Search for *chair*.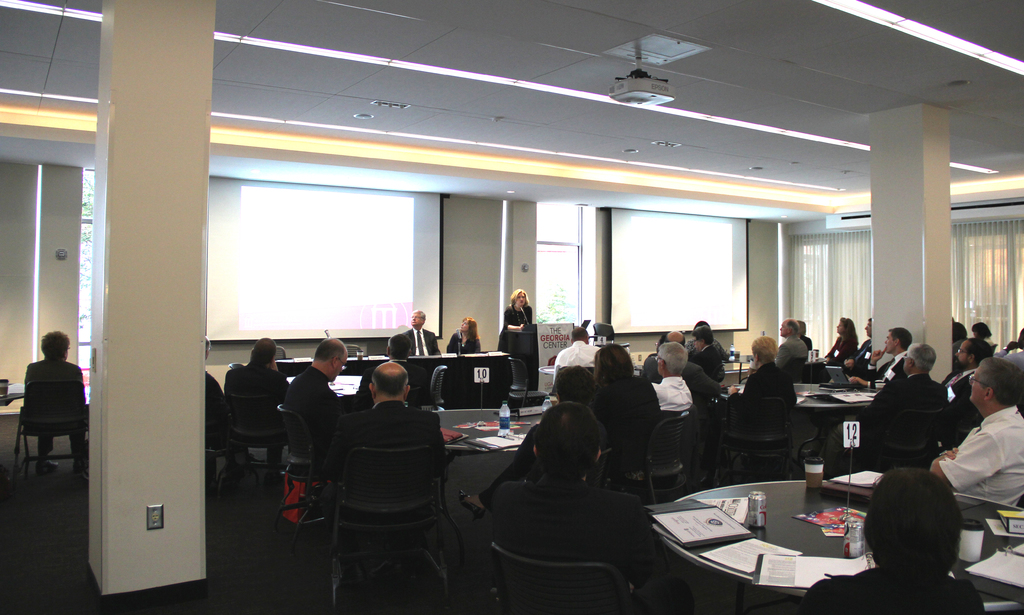
Found at bbox(508, 357, 548, 409).
